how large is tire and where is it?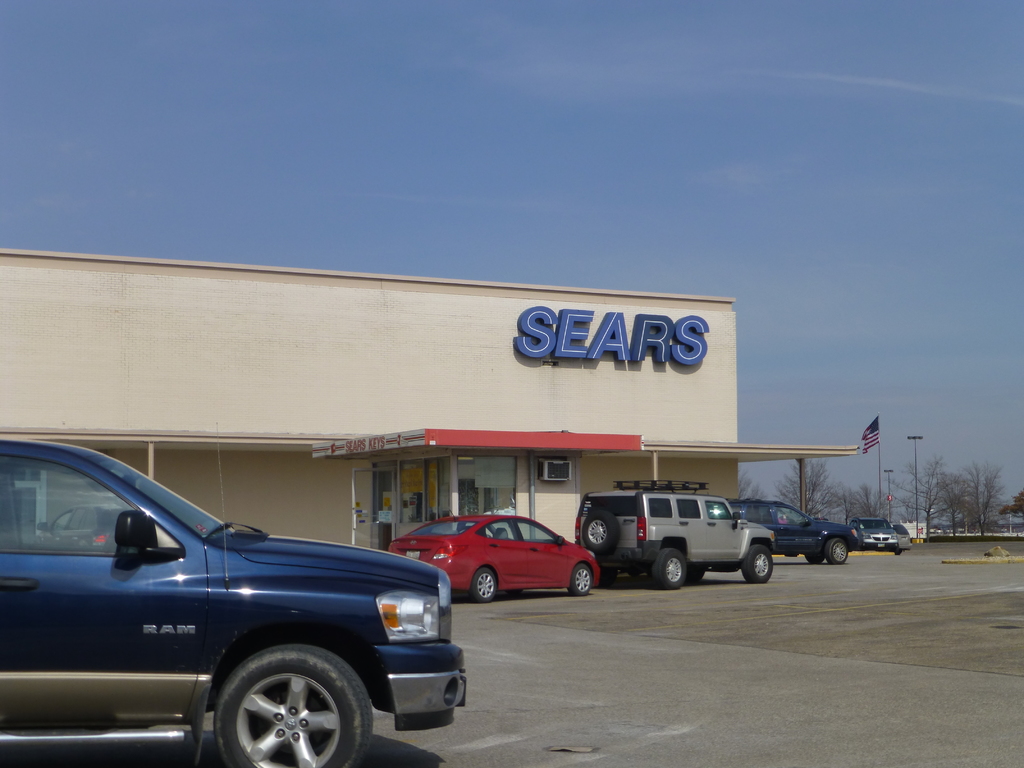
Bounding box: select_region(580, 505, 625, 556).
